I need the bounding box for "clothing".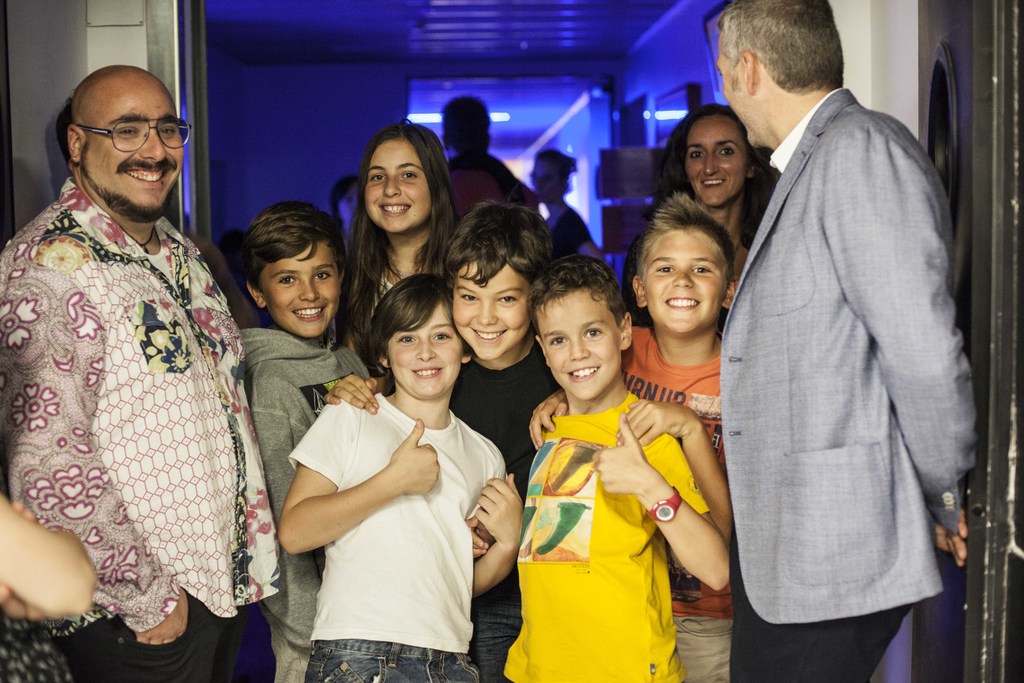
Here it is: 607 315 732 682.
